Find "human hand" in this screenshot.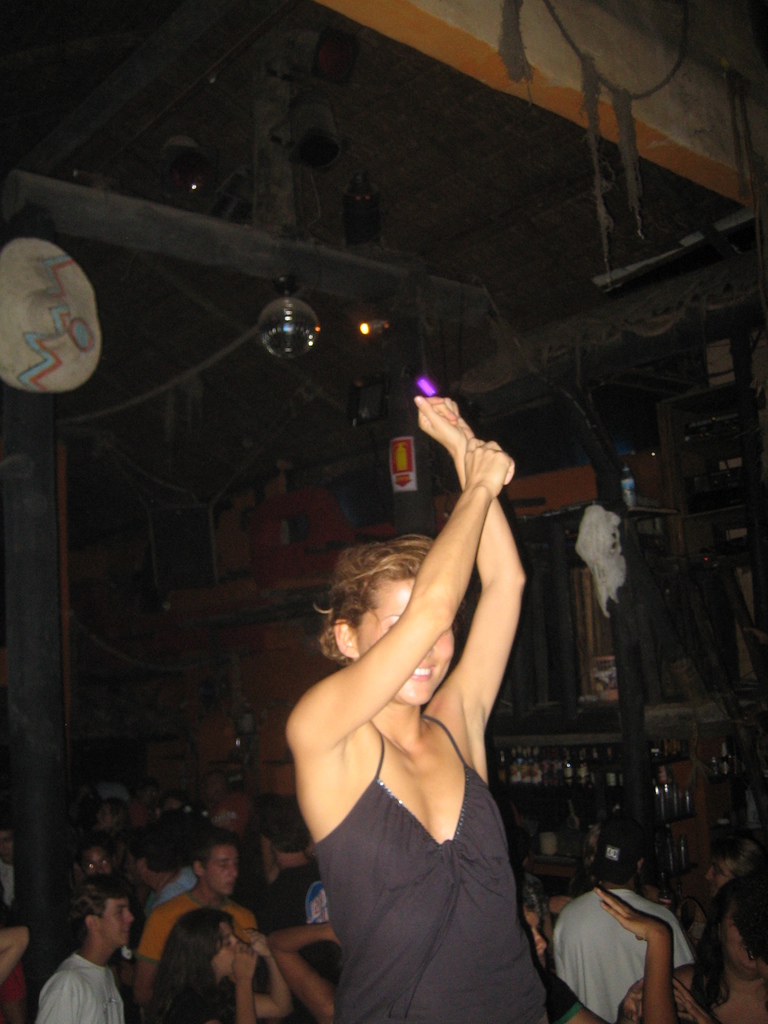
The bounding box for "human hand" is (x1=229, y1=944, x2=255, y2=989).
